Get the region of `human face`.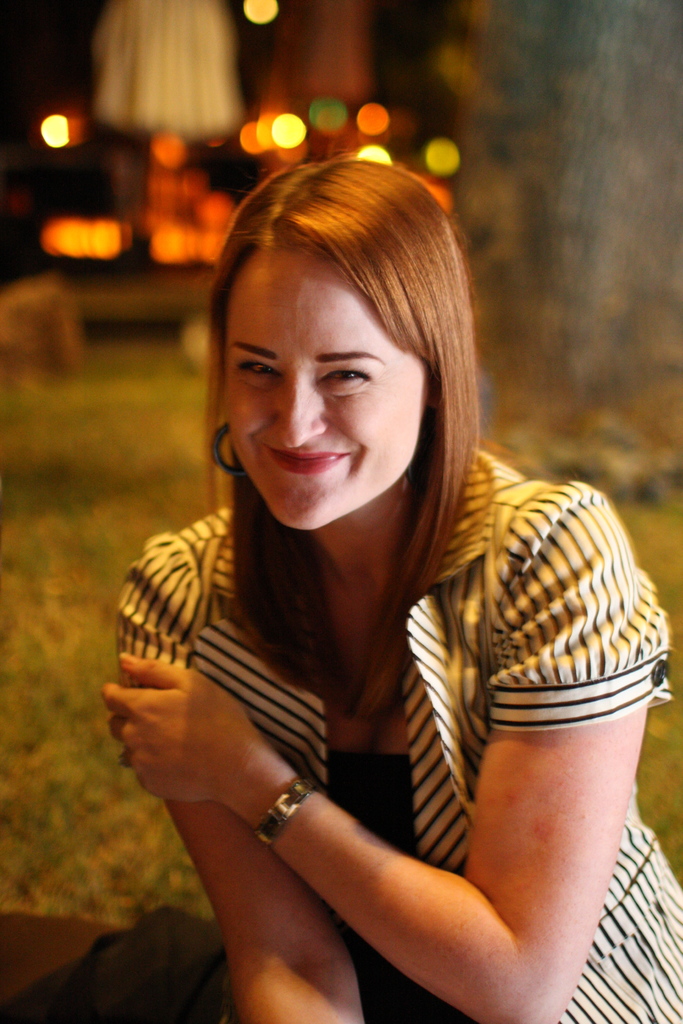
box=[220, 240, 436, 538].
